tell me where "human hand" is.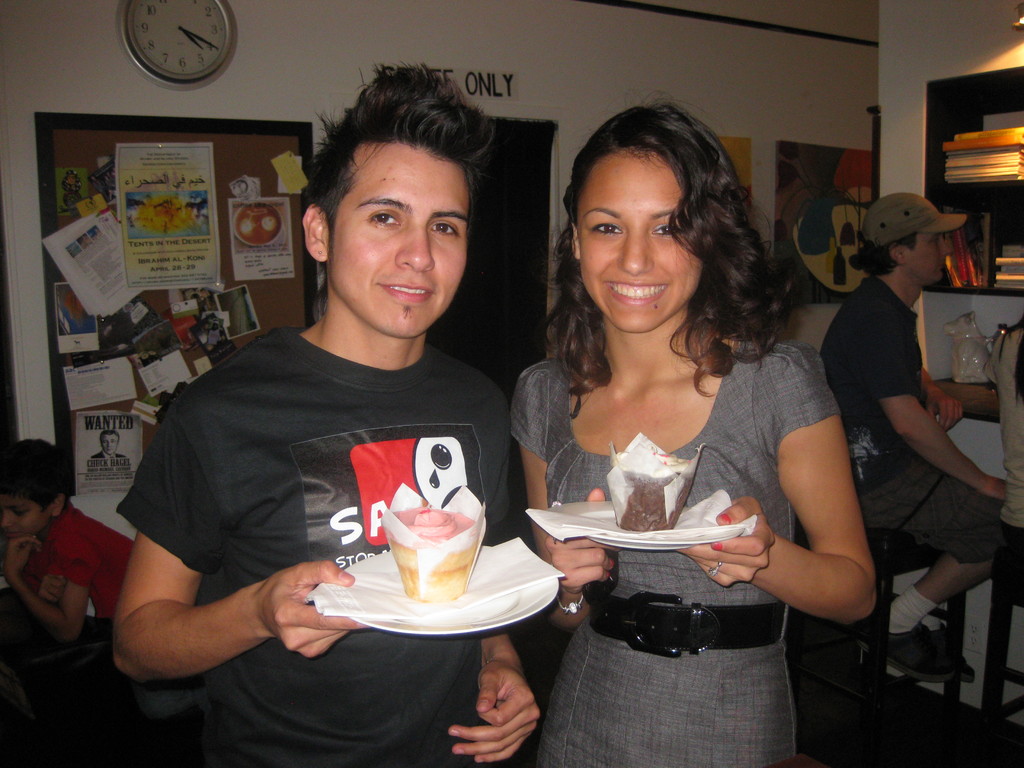
"human hand" is at locate(923, 392, 965, 434).
